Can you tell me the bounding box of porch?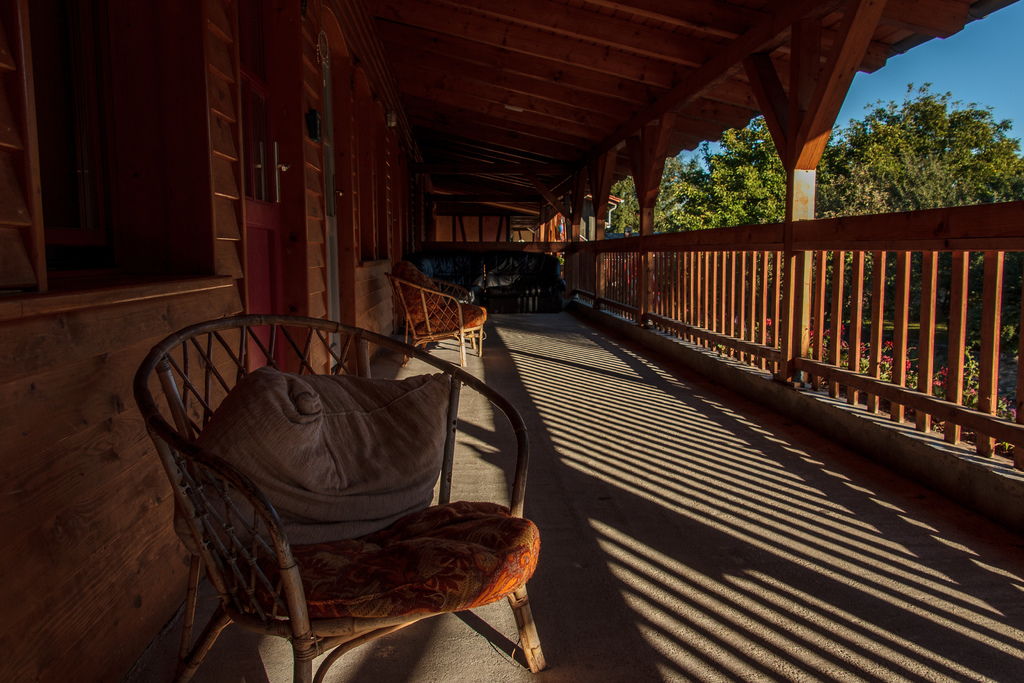
[left=26, top=71, right=1023, bottom=673].
